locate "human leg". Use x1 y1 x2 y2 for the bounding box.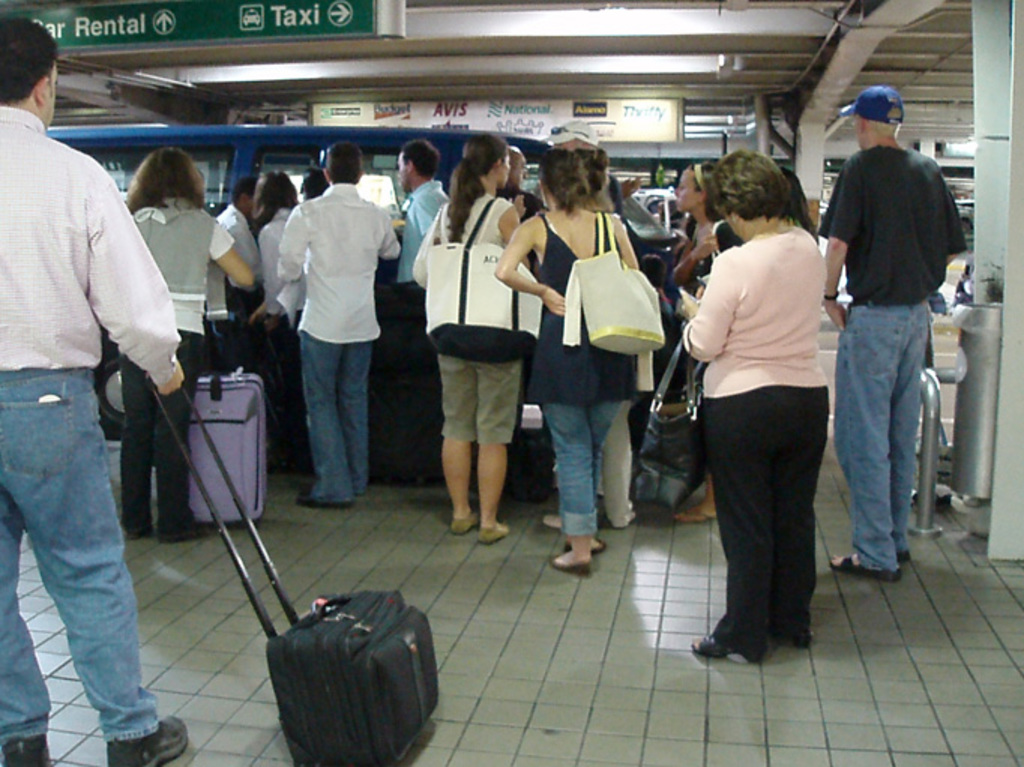
6 485 57 765.
